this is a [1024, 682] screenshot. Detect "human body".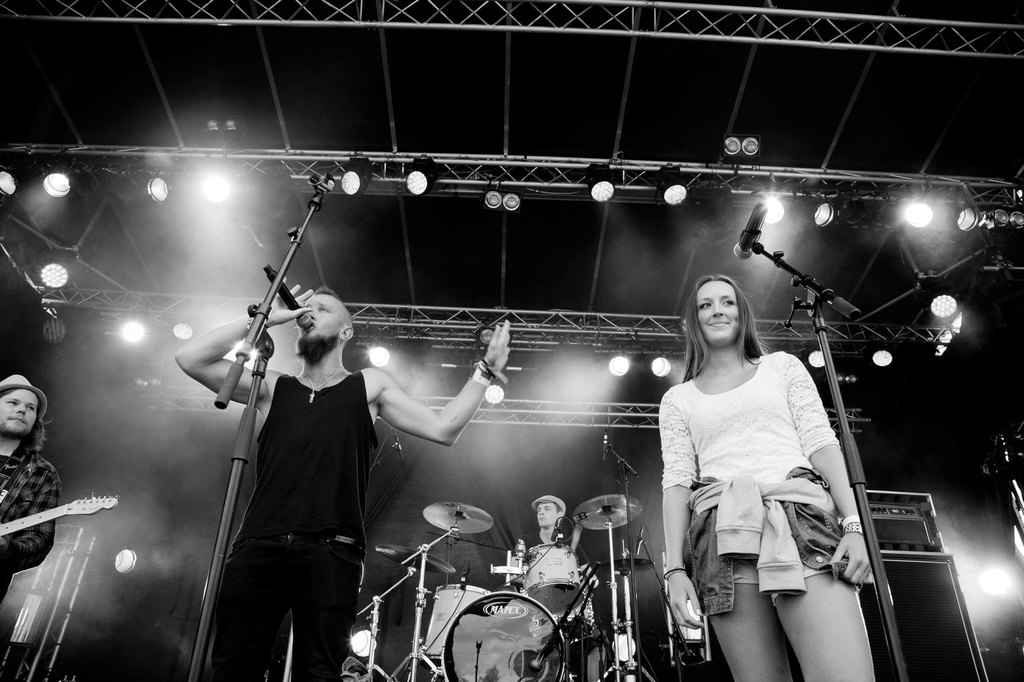
(x1=0, y1=447, x2=64, y2=605).
